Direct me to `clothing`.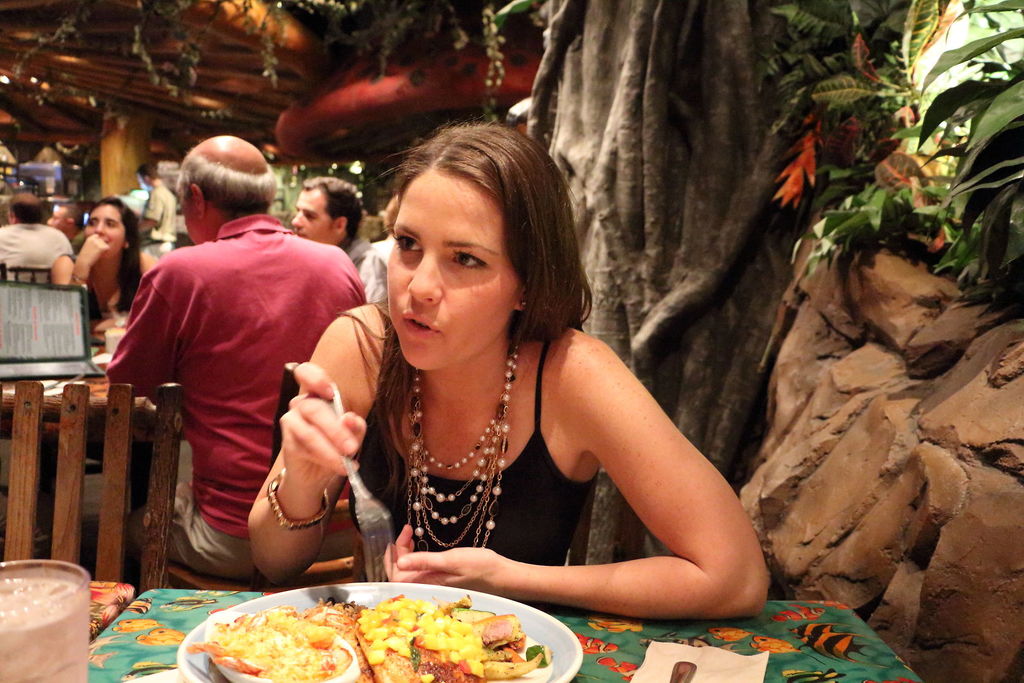
Direction: 0,218,71,284.
